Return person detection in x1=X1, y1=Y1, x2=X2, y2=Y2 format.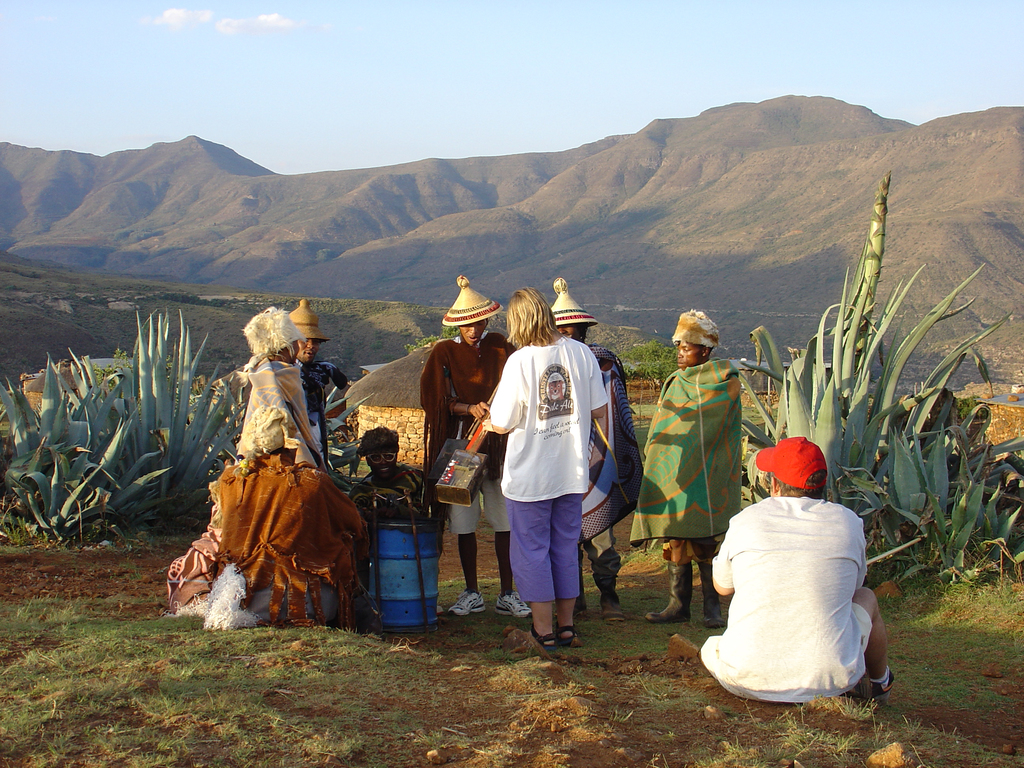
x1=483, y1=283, x2=609, y2=646.
